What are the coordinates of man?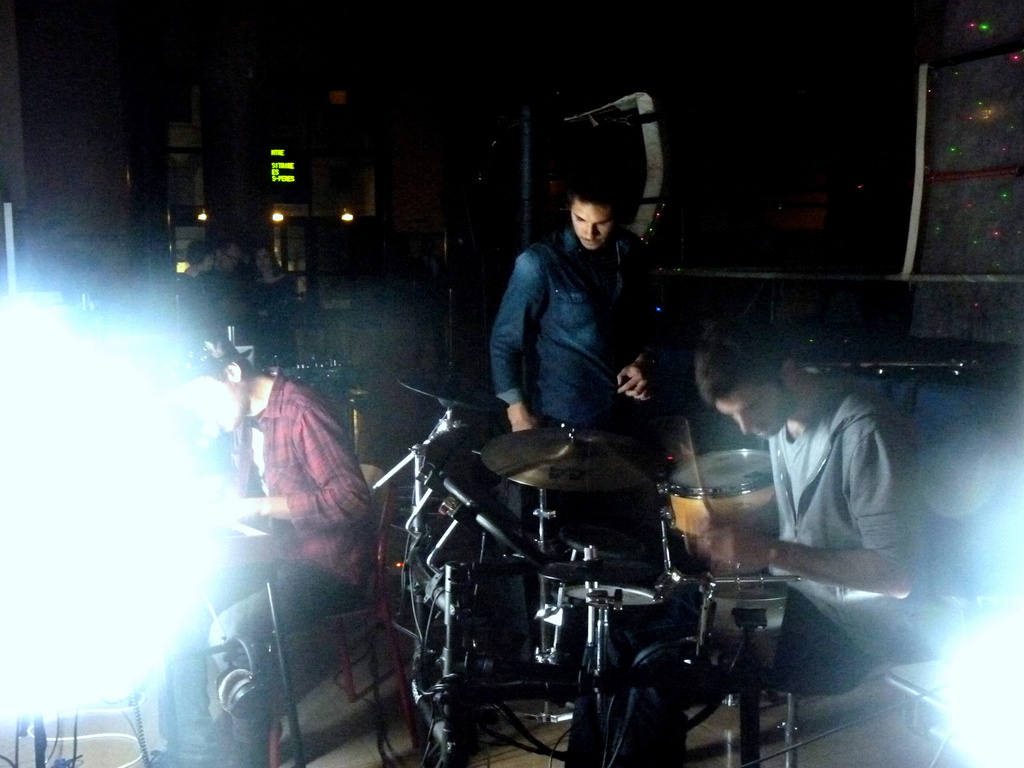
488:172:659:558.
